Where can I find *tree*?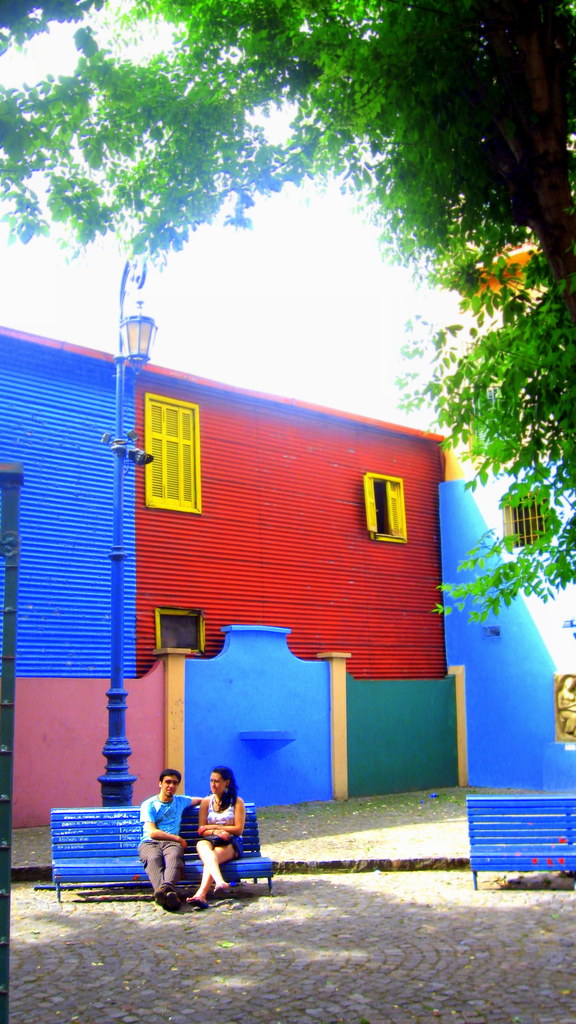
You can find it at [x1=0, y1=0, x2=575, y2=643].
